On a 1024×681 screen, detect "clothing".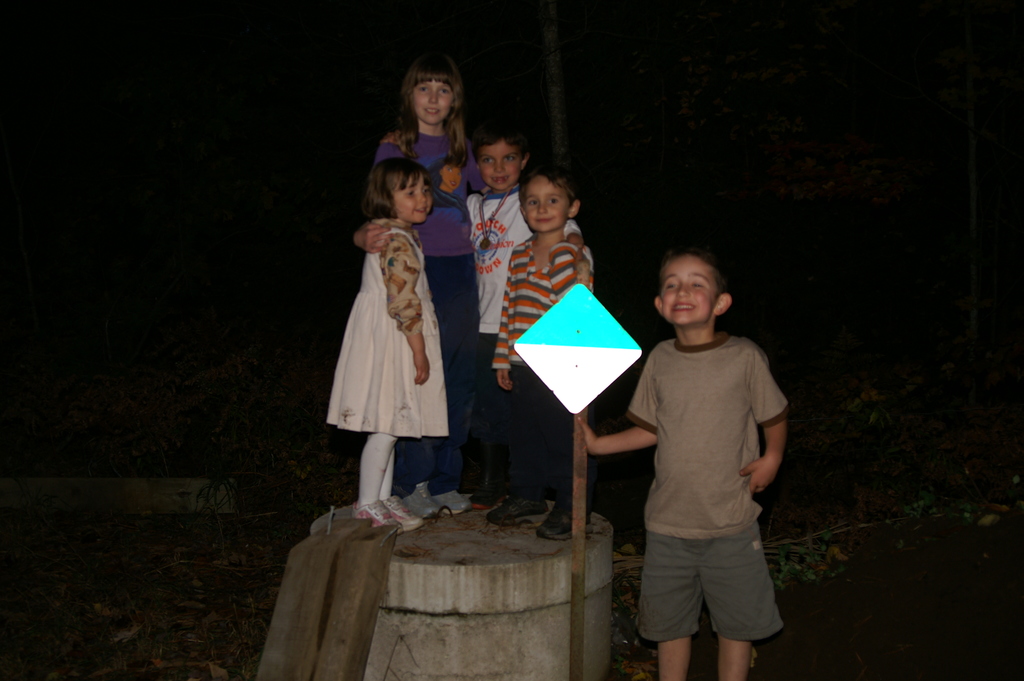
641/332/784/640.
